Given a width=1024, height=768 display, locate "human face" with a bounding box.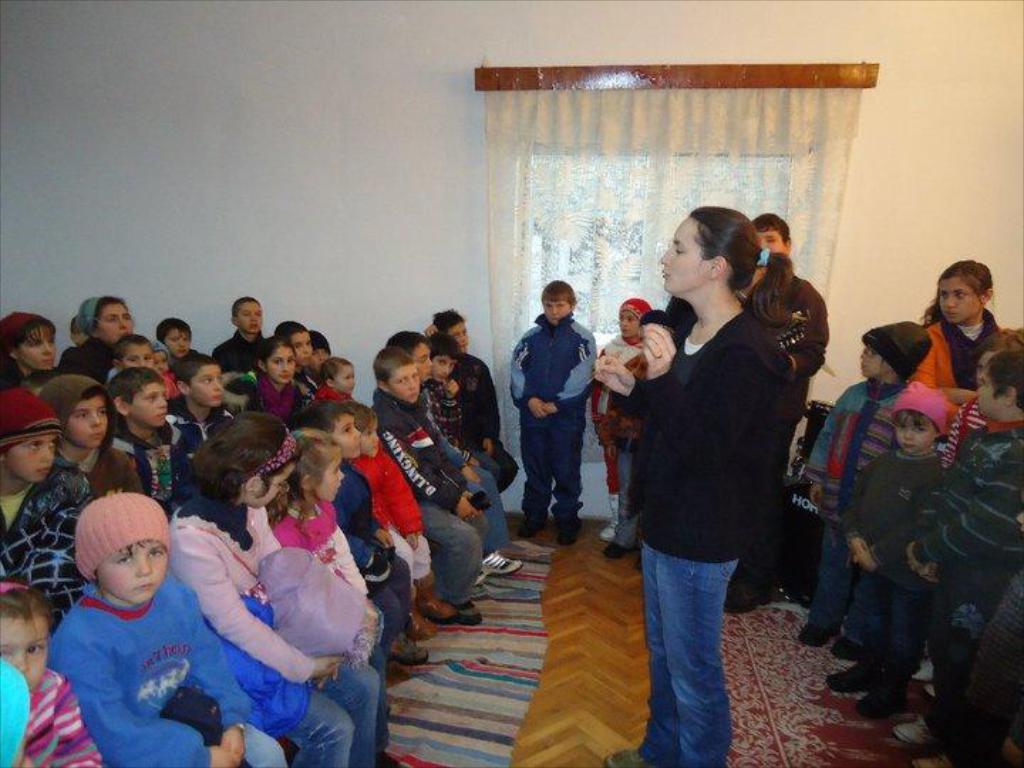
Located: {"left": 660, "top": 210, "right": 711, "bottom": 293}.
